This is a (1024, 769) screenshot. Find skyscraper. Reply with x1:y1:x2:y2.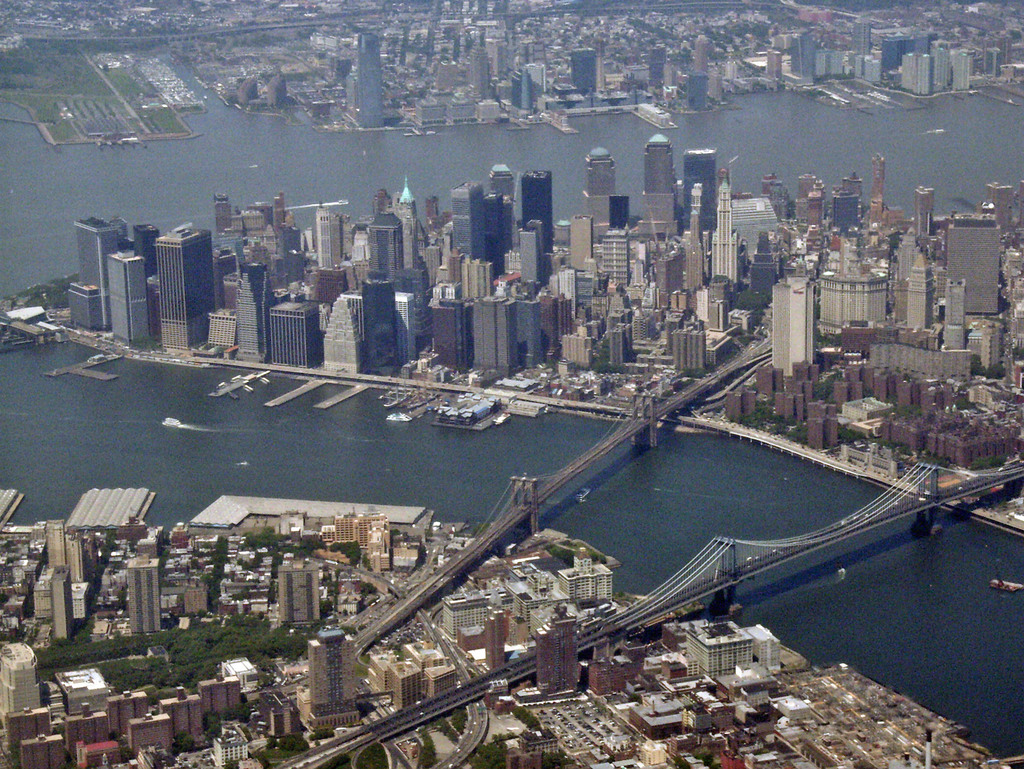
64:527:86:579.
